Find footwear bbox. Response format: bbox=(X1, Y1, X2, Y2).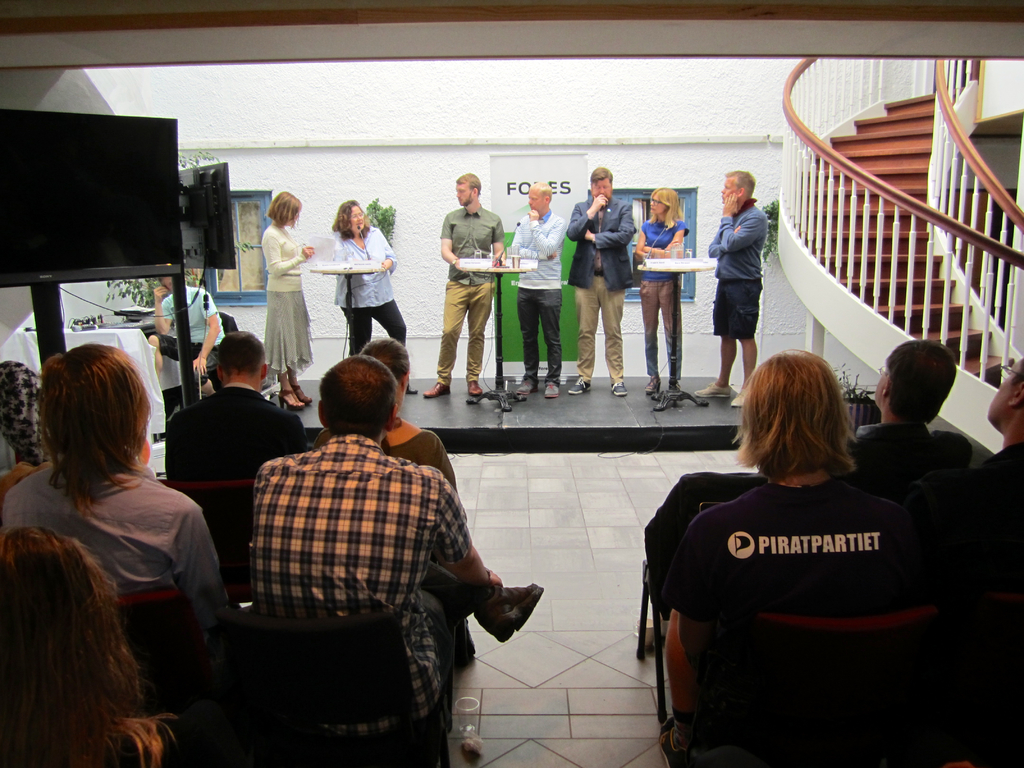
bbox=(611, 385, 626, 396).
